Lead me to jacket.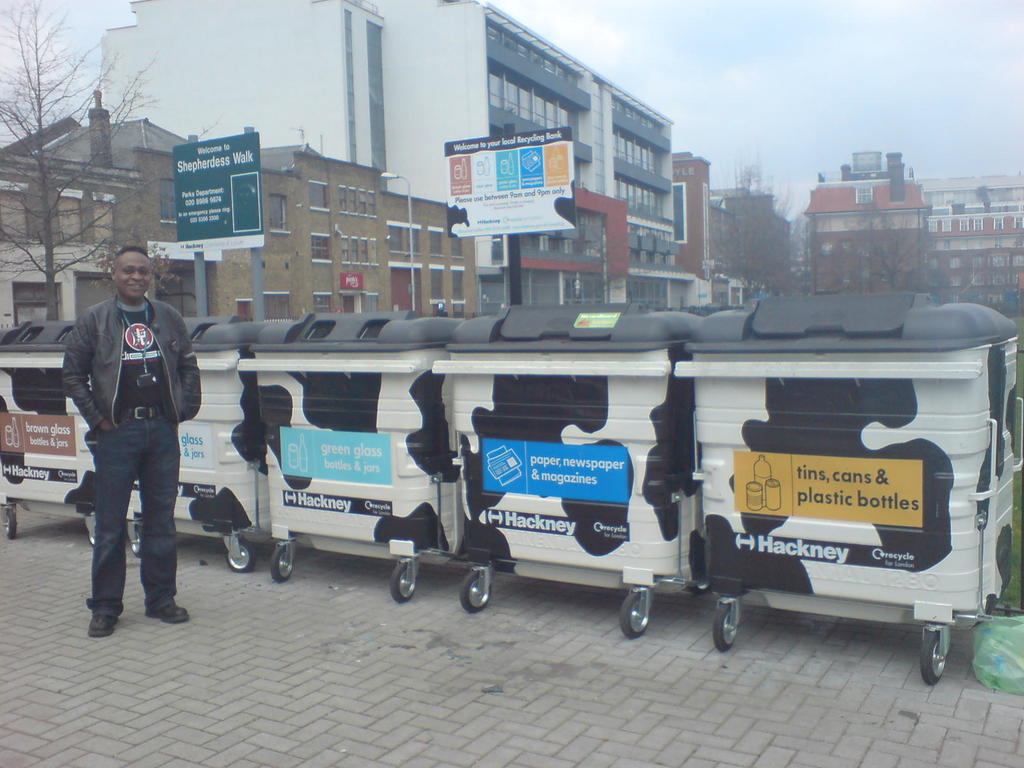
Lead to pyautogui.locateOnScreen(52, 284, 202, 469).
